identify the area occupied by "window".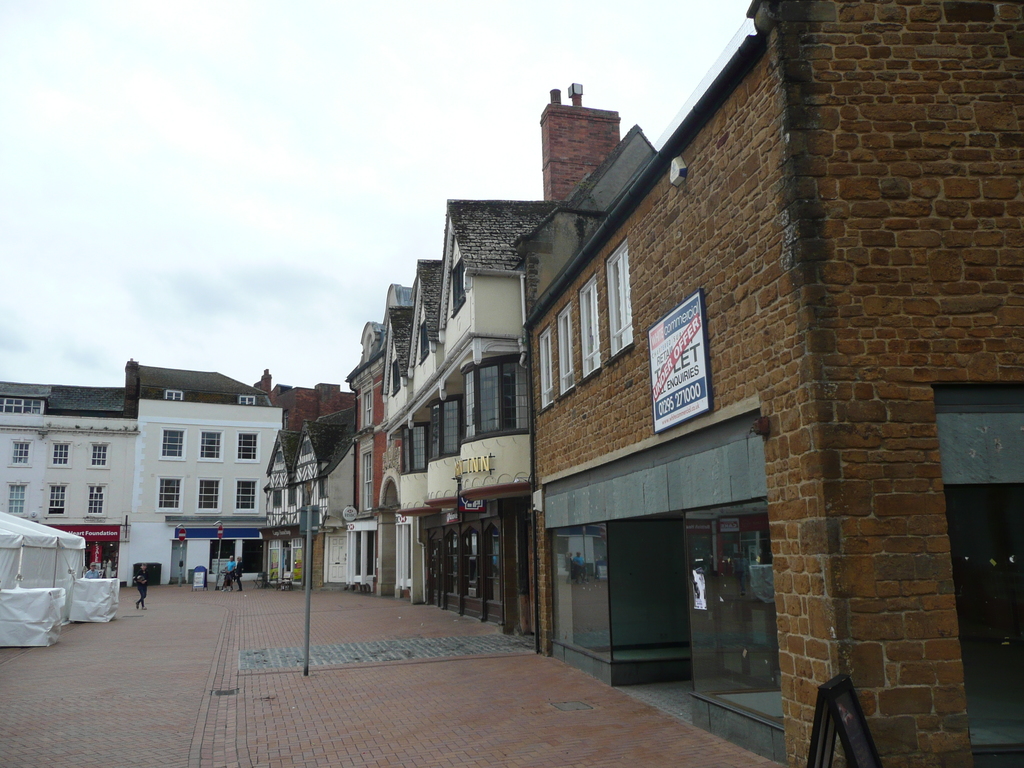
Area: (426,394,461,467).
